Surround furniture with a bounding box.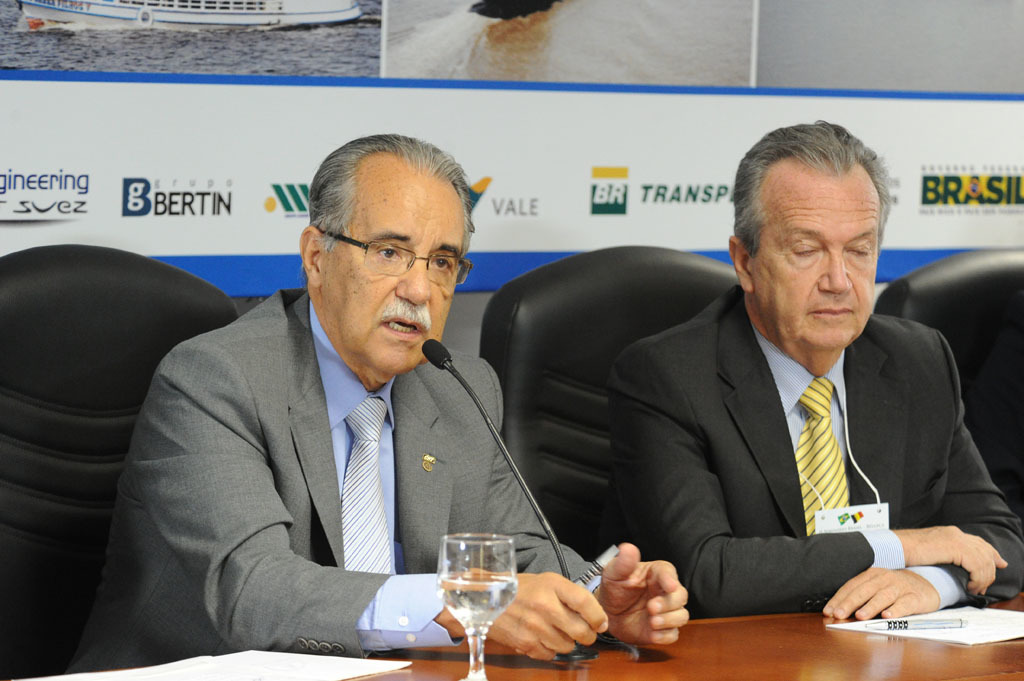
[x1=477, y1=246, x2=738, y2=563].
